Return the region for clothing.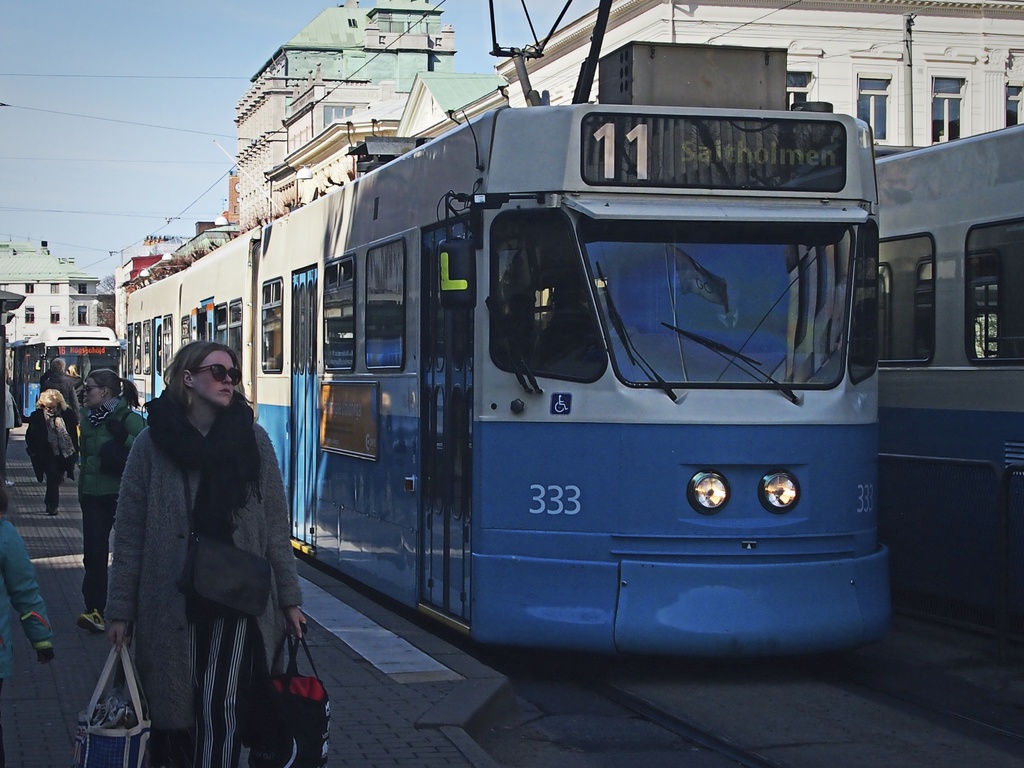
(28, 406, 80, 507).
